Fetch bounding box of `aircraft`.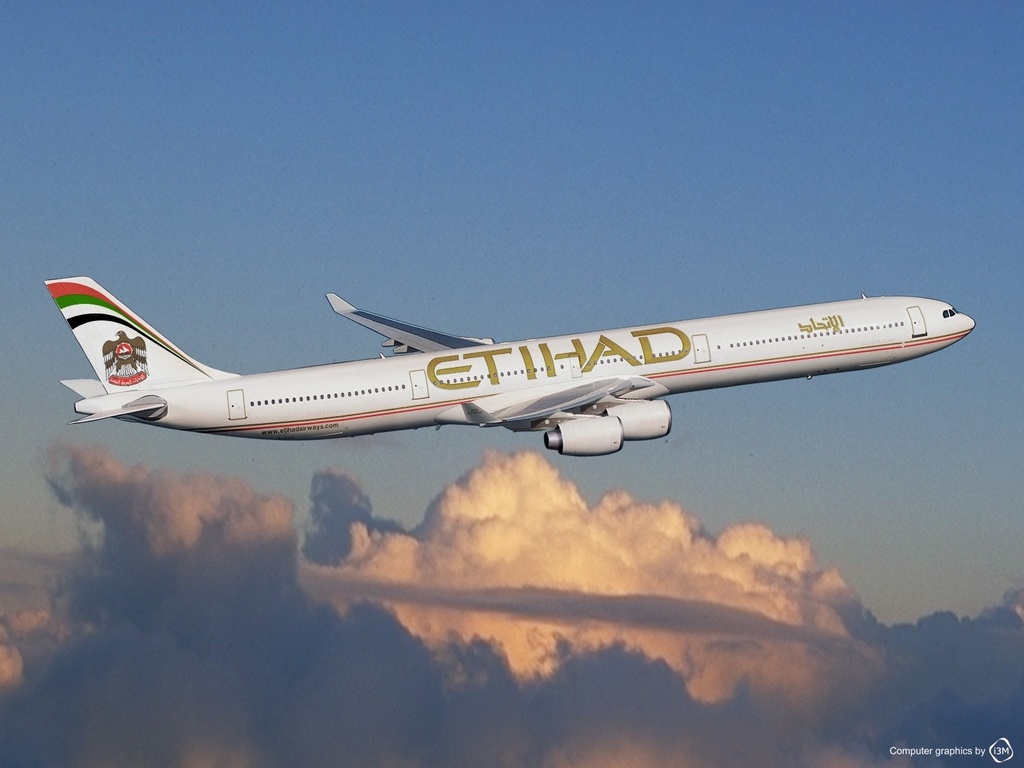
Bbox: l=65, t=272, r=959, b=473.
